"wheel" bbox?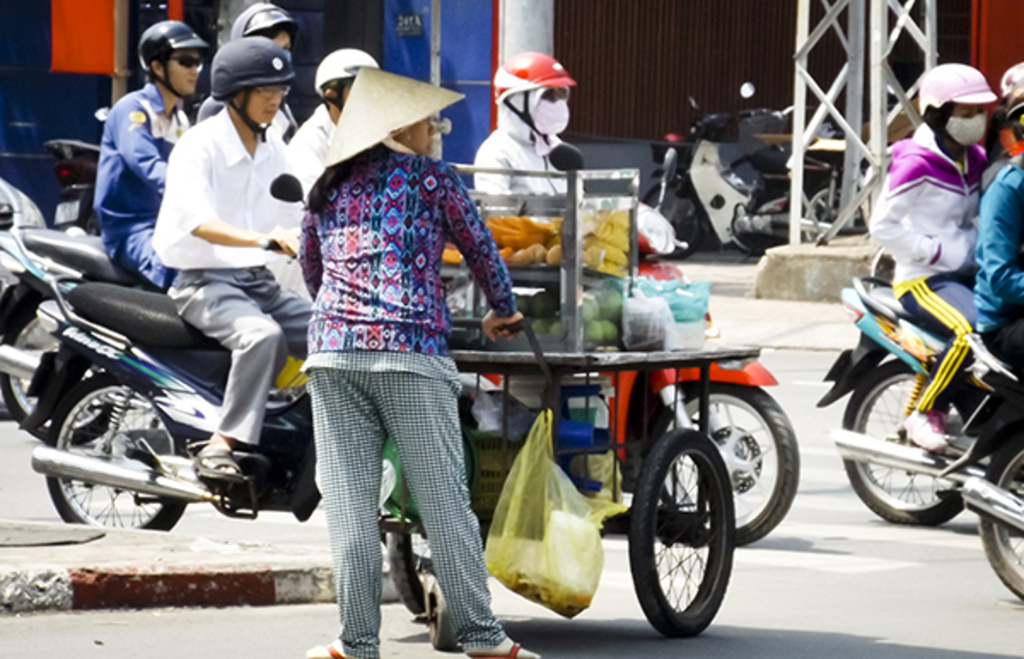
981:429:1022:611
